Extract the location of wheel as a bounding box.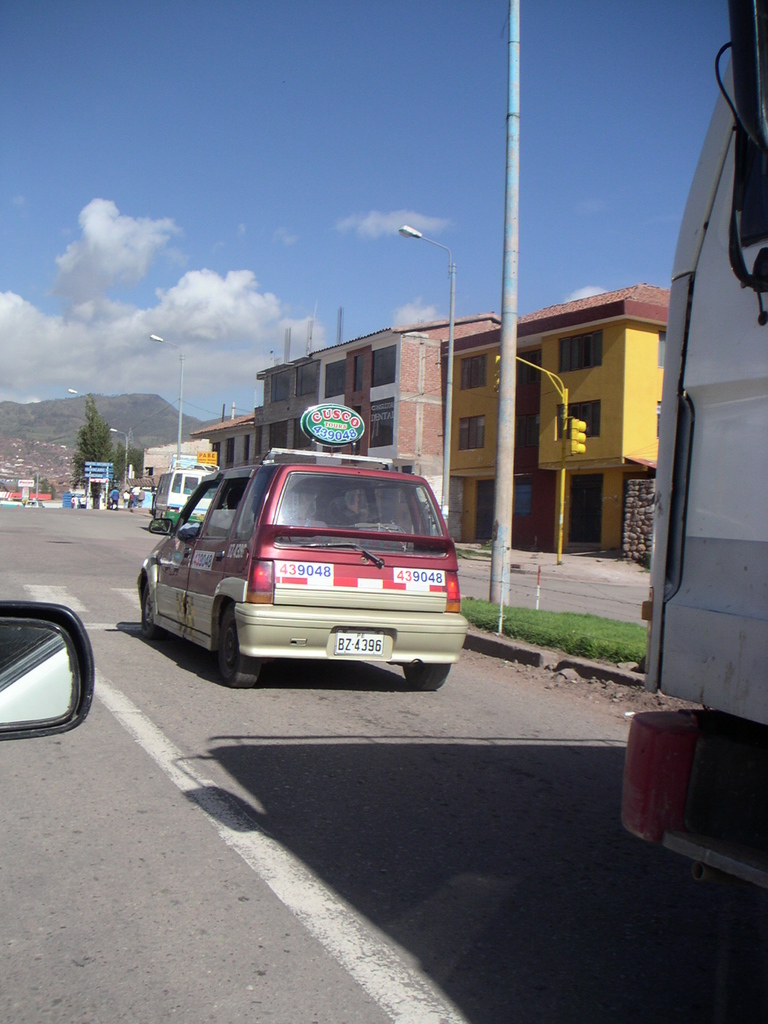
bbox(137, 581, 156, 637).
